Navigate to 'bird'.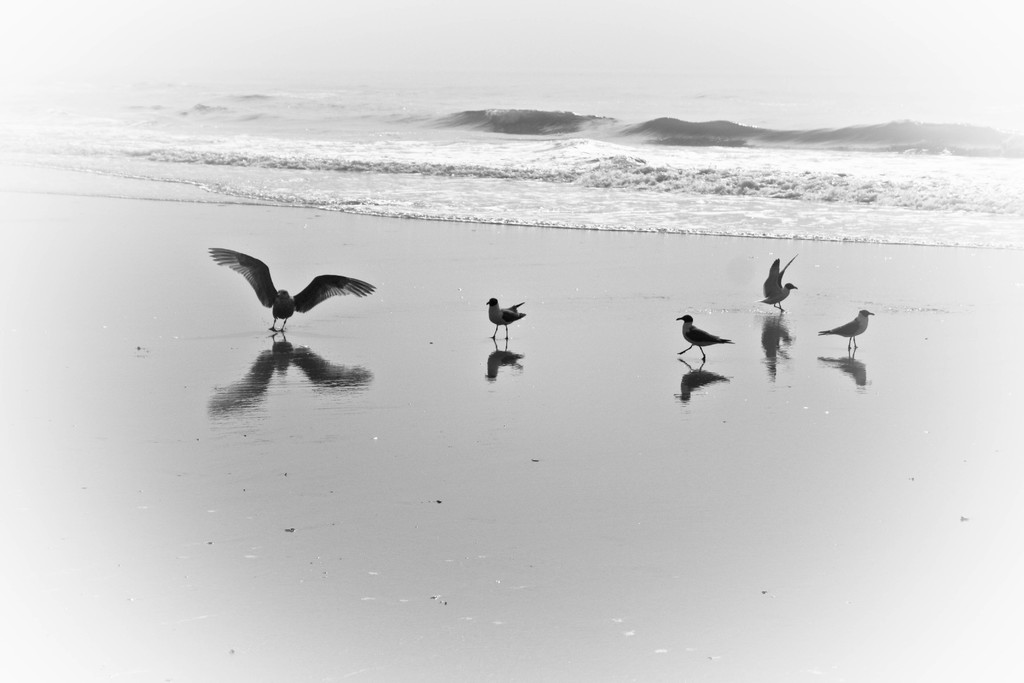
Navigation target: x1=817, y1=304, x2=872, y2=347.
